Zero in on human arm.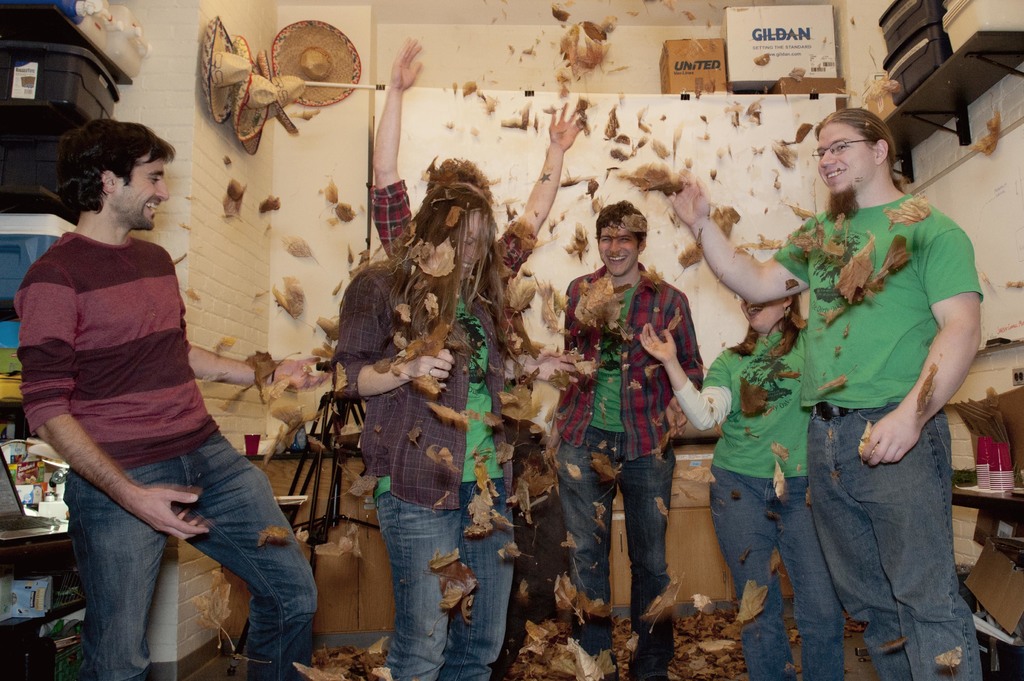
Zeroed in: box(333, 259, 467, 402).
